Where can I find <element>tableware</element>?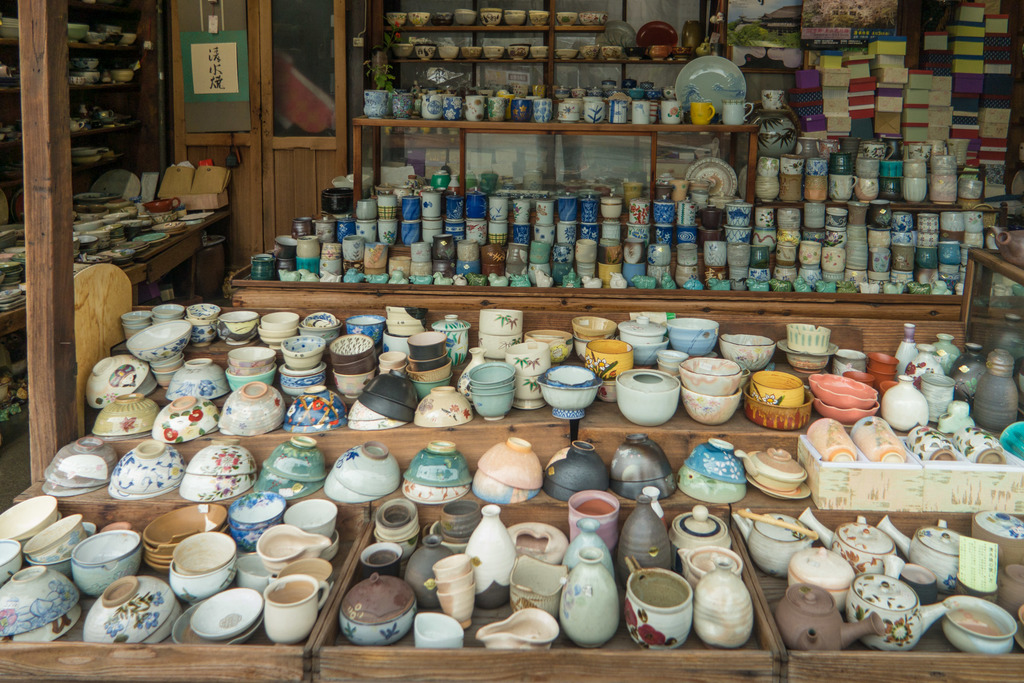
You can find it at (left=145, top=506, right=234, bottom=546).
